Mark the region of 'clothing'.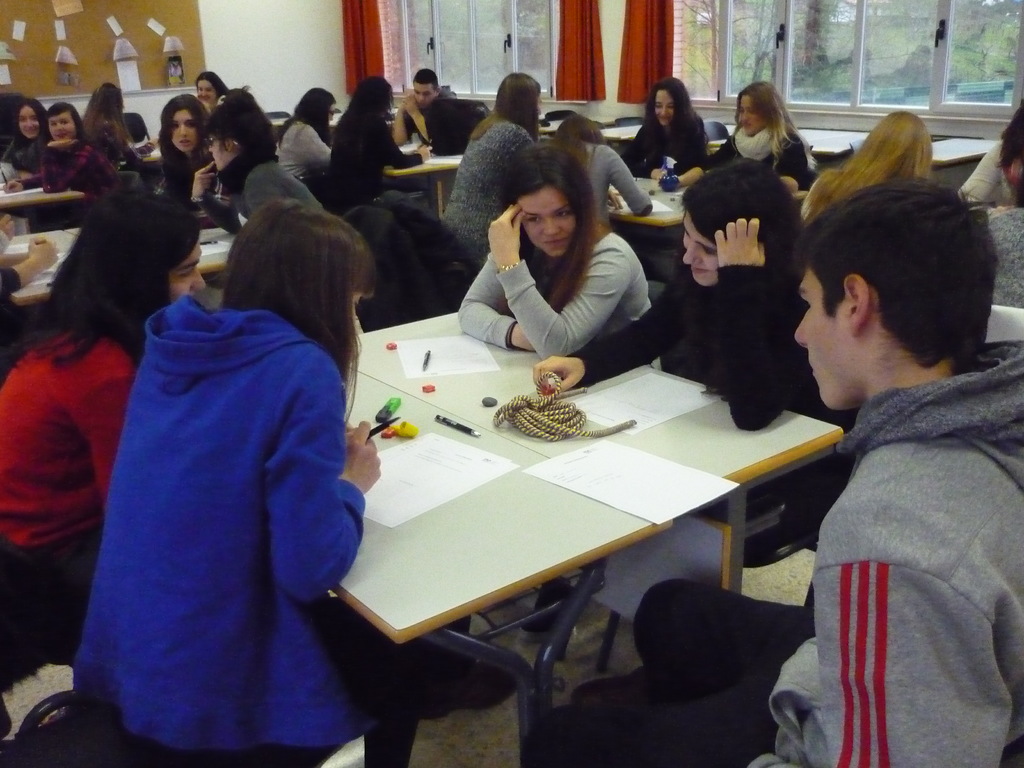
Region: box=[573, 134, 655, 223].
